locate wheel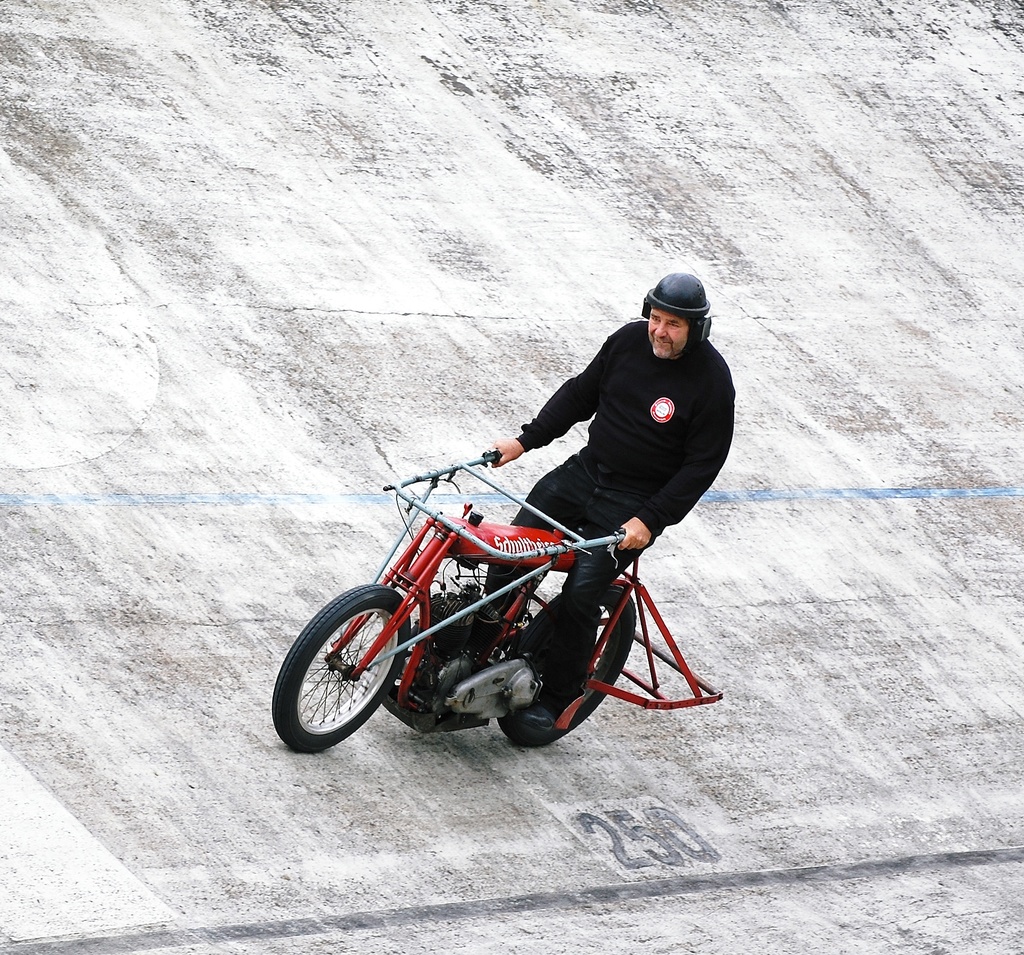
box=[276, 596, 436, 750]
